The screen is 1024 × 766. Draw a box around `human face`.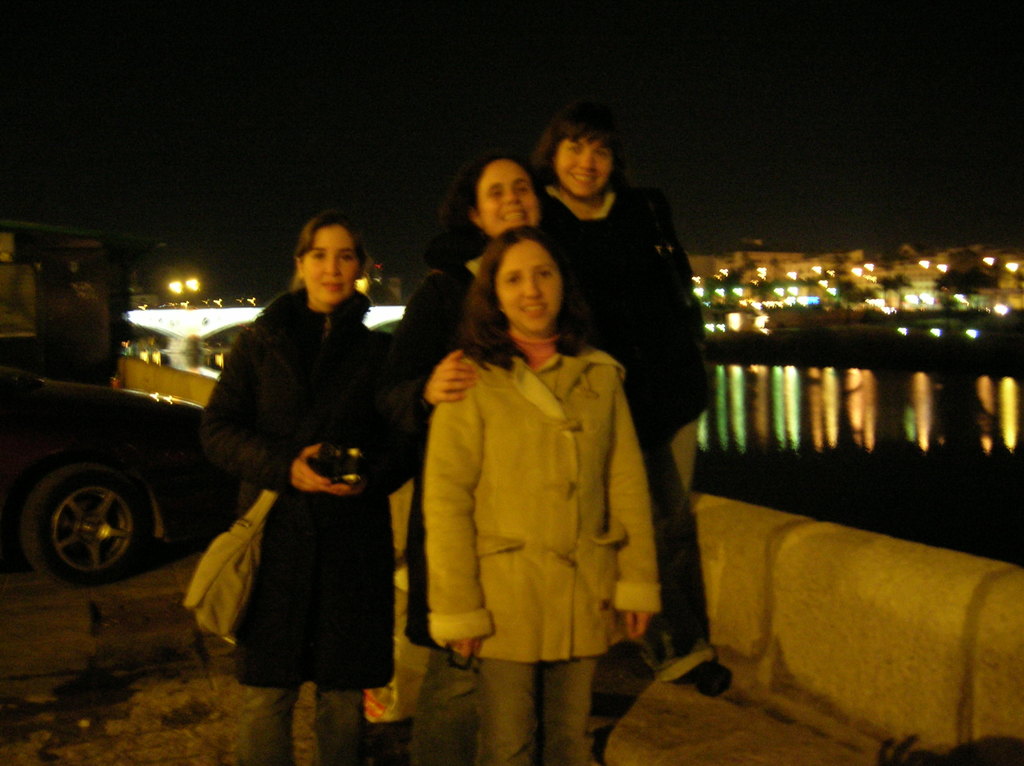
box=[301, 219, 360, 303].
